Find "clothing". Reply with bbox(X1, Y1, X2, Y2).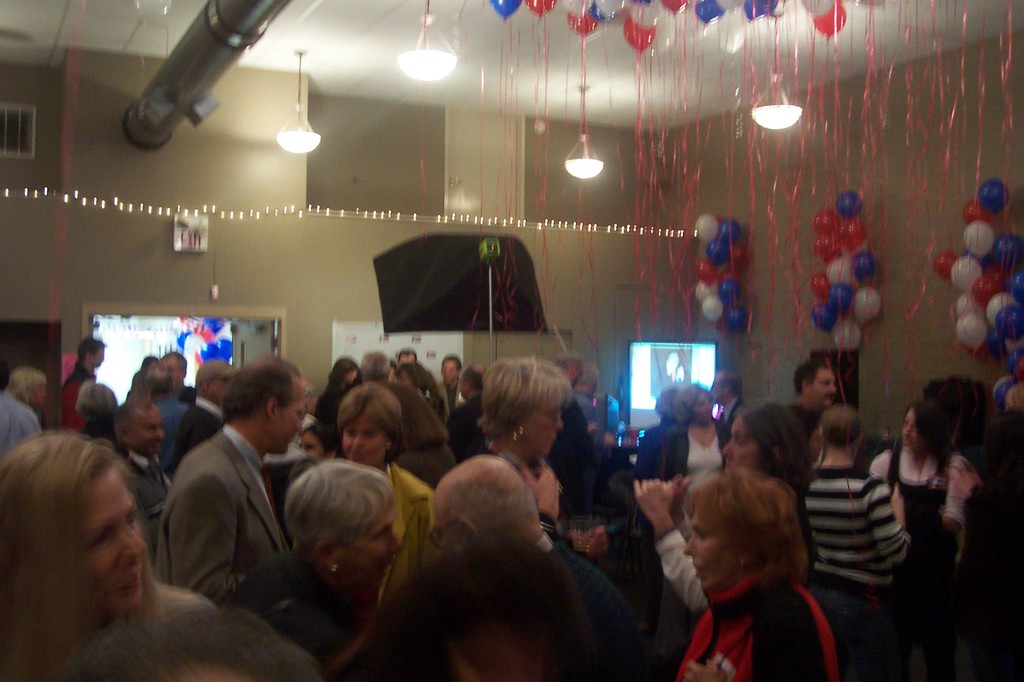
bbox(378, 387, 442, 473).
